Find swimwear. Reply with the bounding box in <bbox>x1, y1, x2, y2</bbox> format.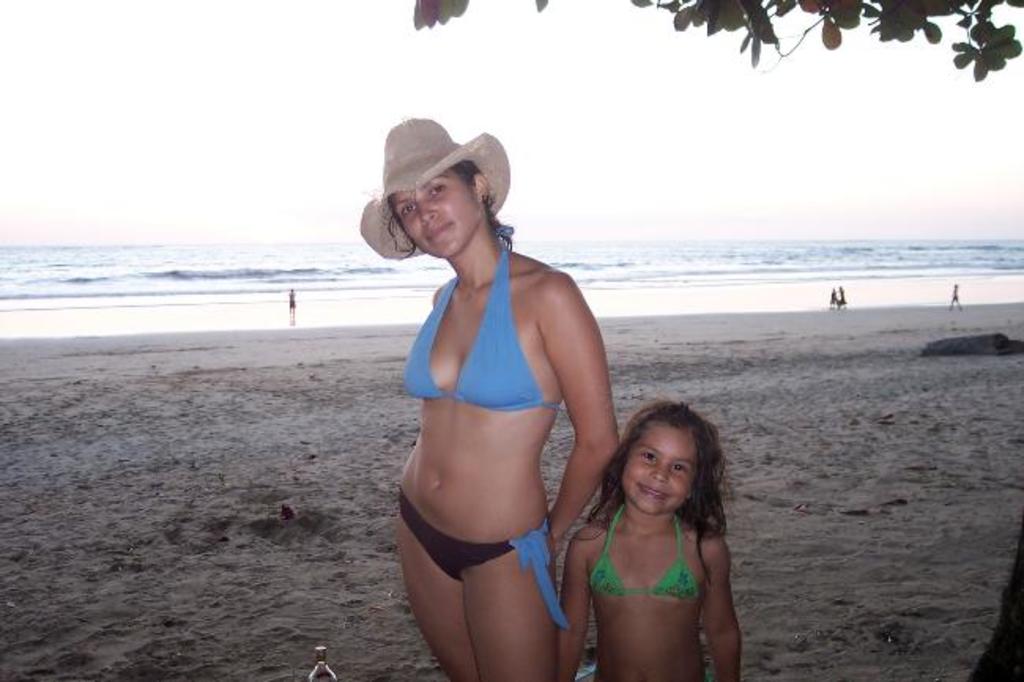
<bbox>395, 241, 569, 422</bbox>.
